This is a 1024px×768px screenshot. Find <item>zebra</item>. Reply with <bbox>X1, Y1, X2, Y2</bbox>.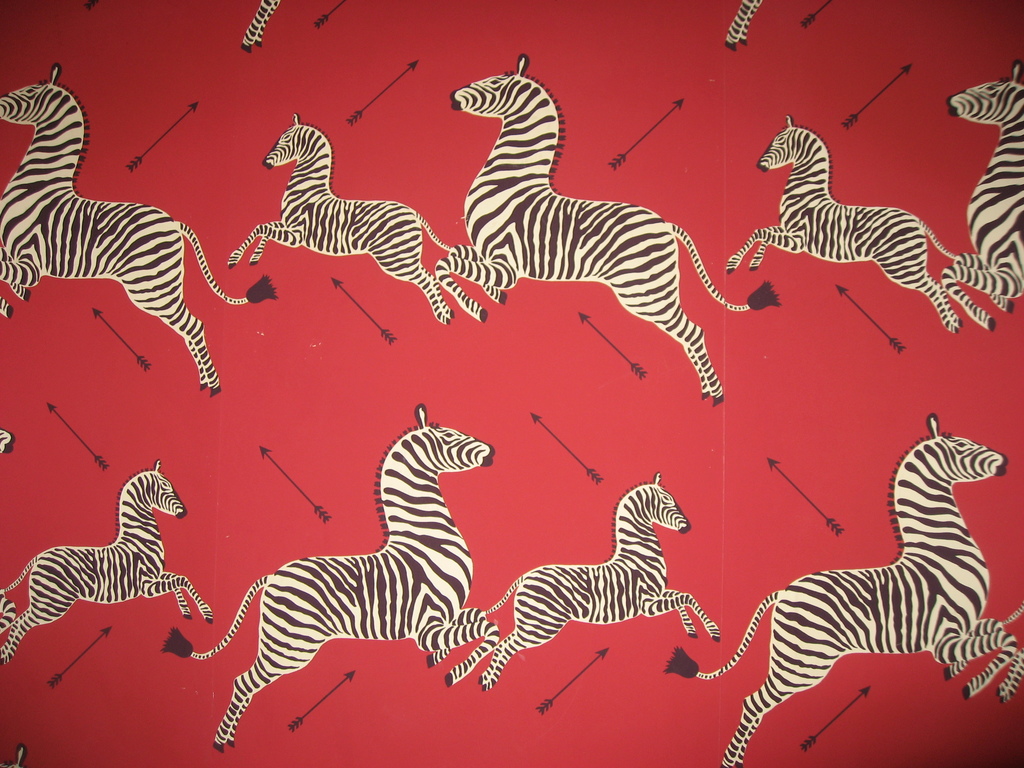
<bbox>0, 63, 275, 398</bbox>.
